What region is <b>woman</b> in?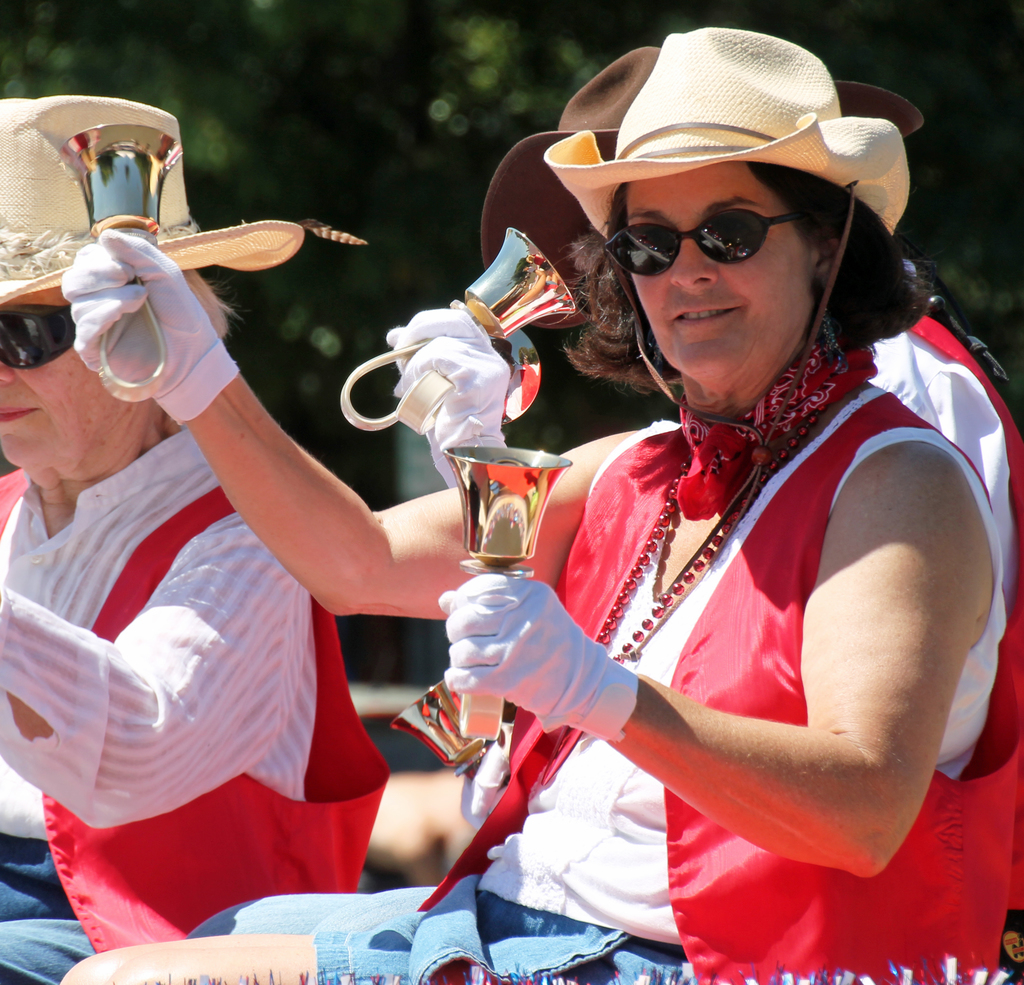
(51, 29, 1010, 984).
